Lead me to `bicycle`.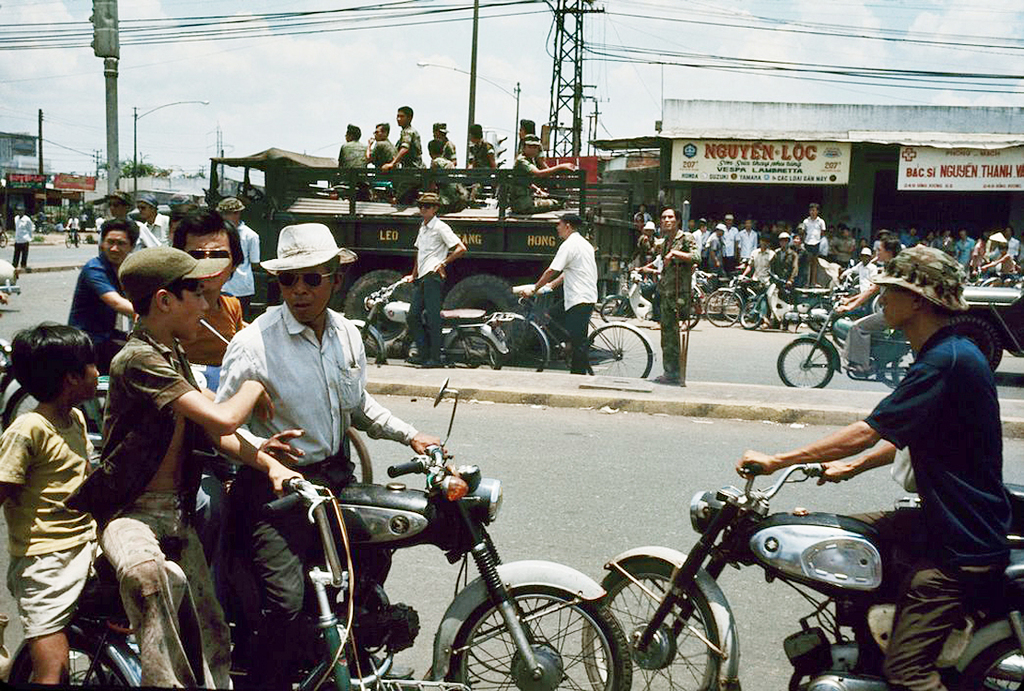
Lead to bbox=[64, 227, 80, 250].
